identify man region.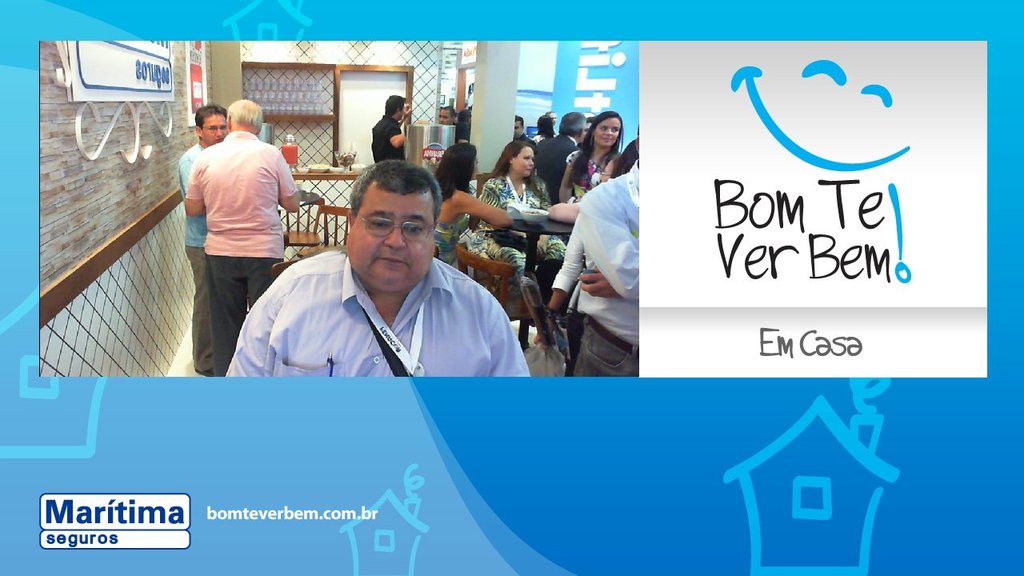
Region: rect(538, 111, 586, 201).
